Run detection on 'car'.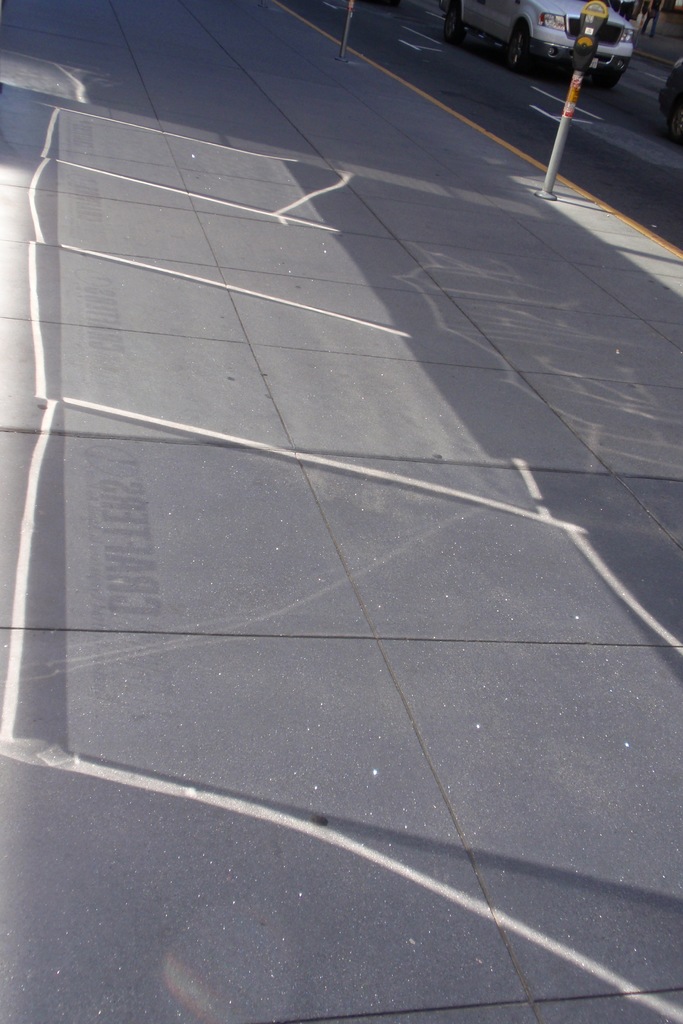
Result: [439, 0, 639, 89].
